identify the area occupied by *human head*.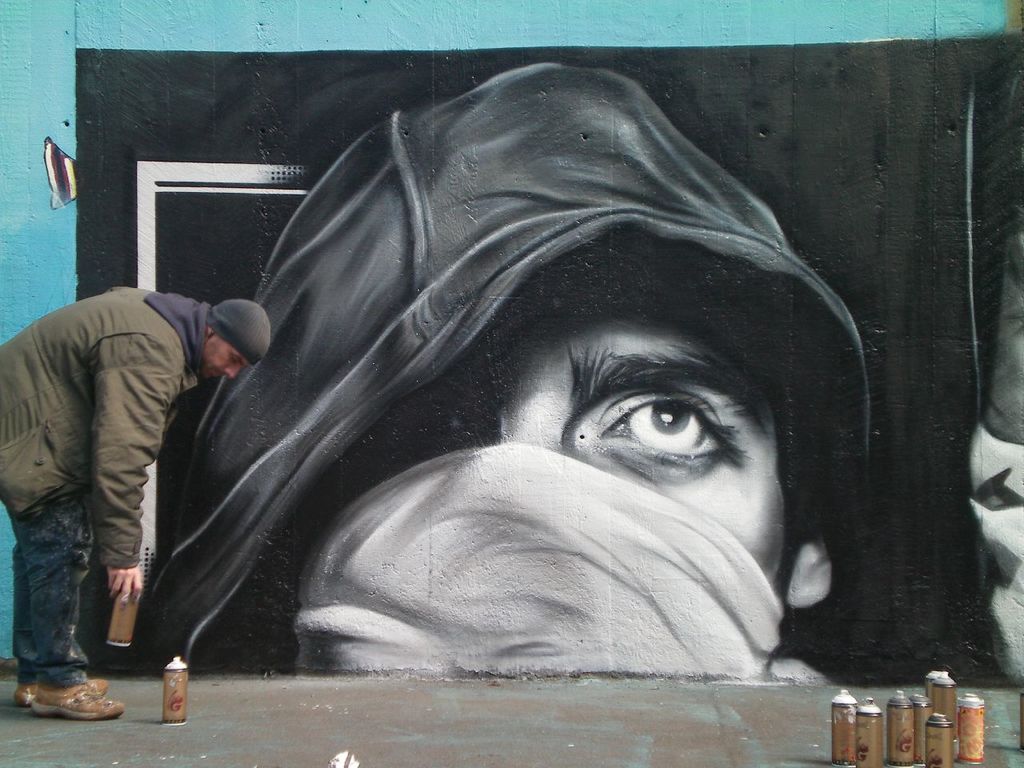
Area: (195,295,273,382).
